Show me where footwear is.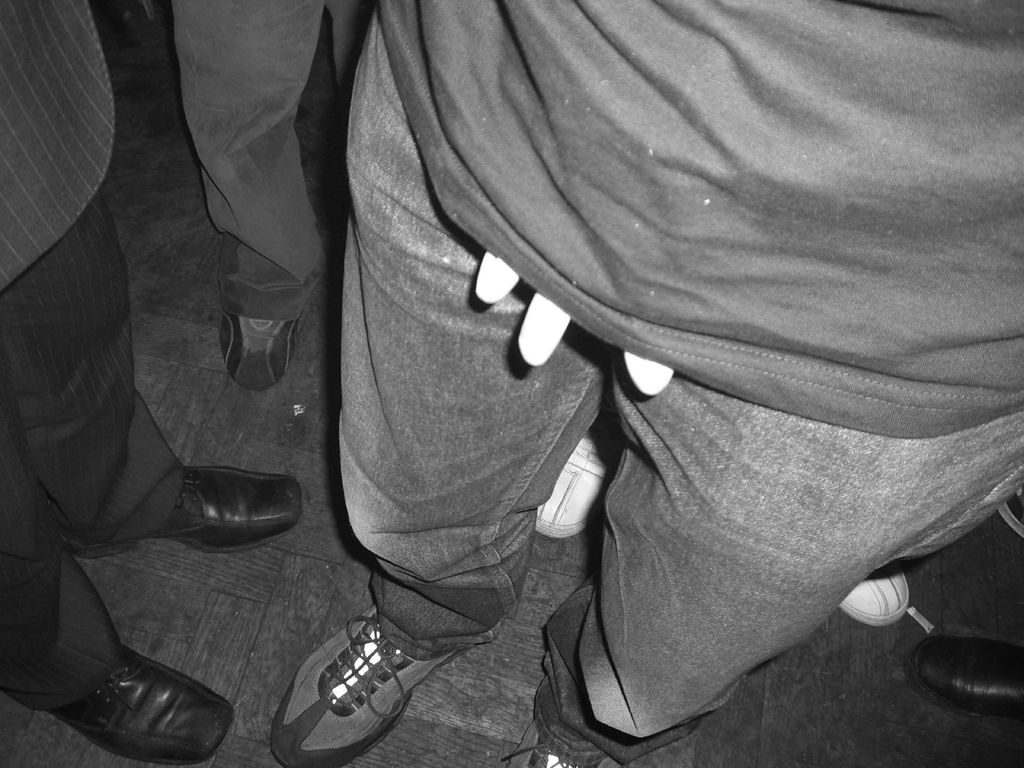
footwear is at <region>999, 491, 1023, 543</region>.
